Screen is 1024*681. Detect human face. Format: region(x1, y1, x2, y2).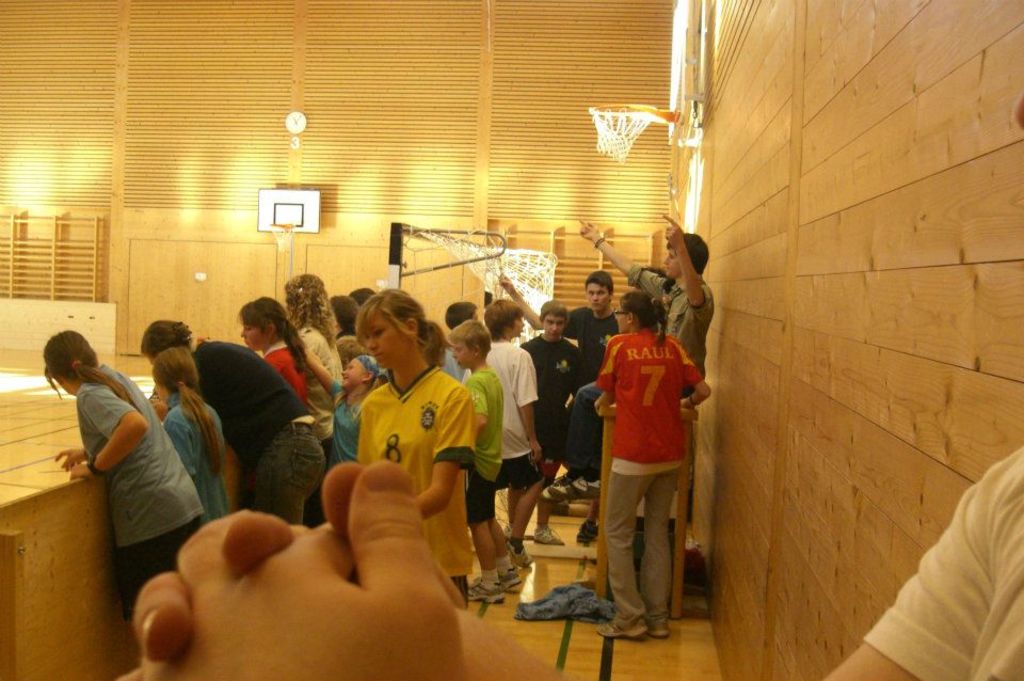
region(586, 282, 612, 308).
